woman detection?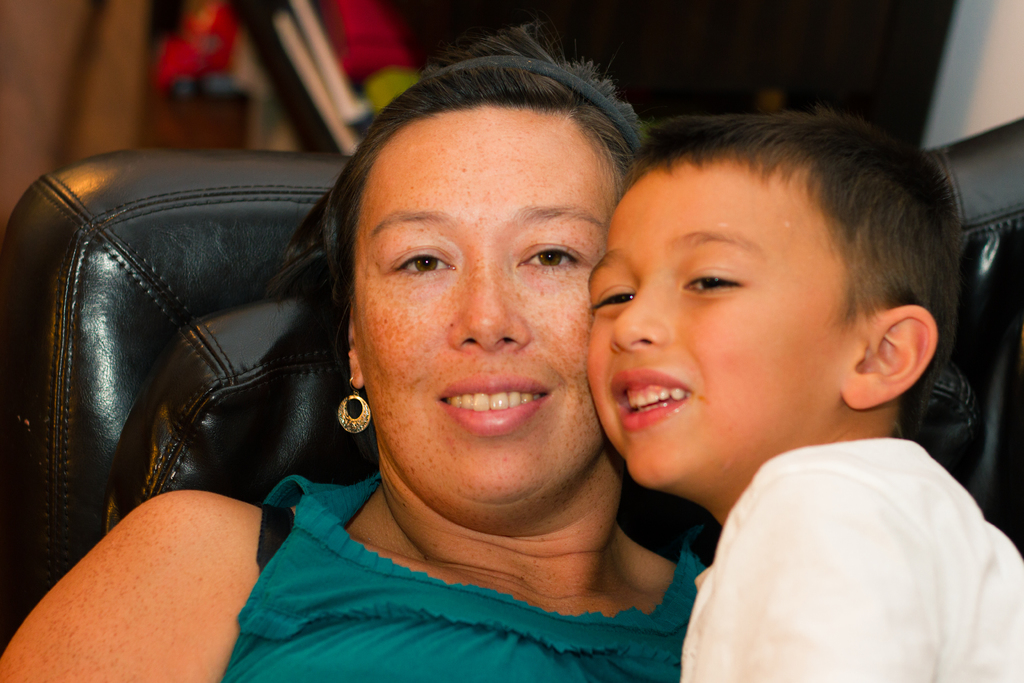
(x1=0, y1=21, x2=708, y2=682)
